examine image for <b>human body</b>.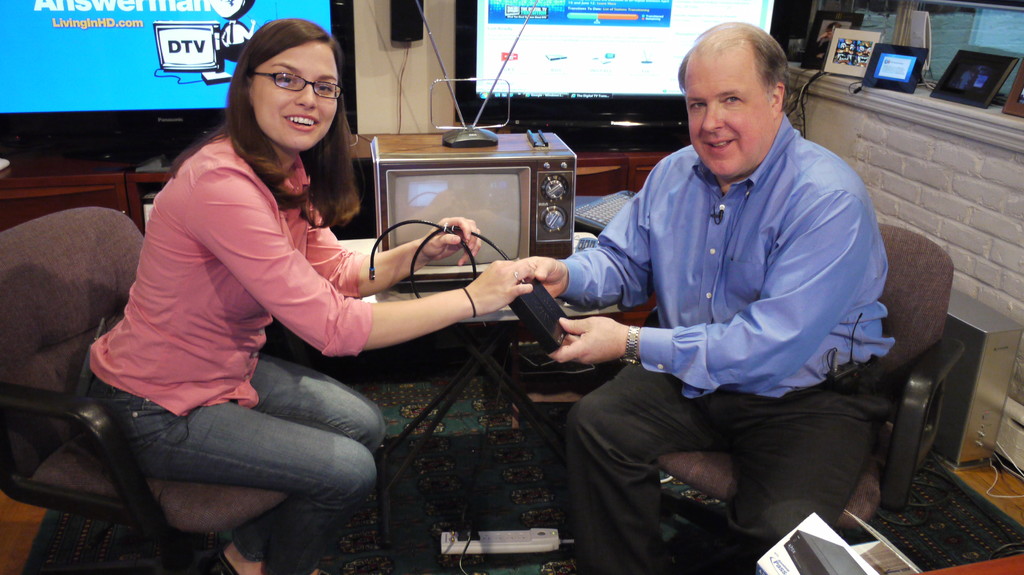
Examination result: 102,10,422,573.
